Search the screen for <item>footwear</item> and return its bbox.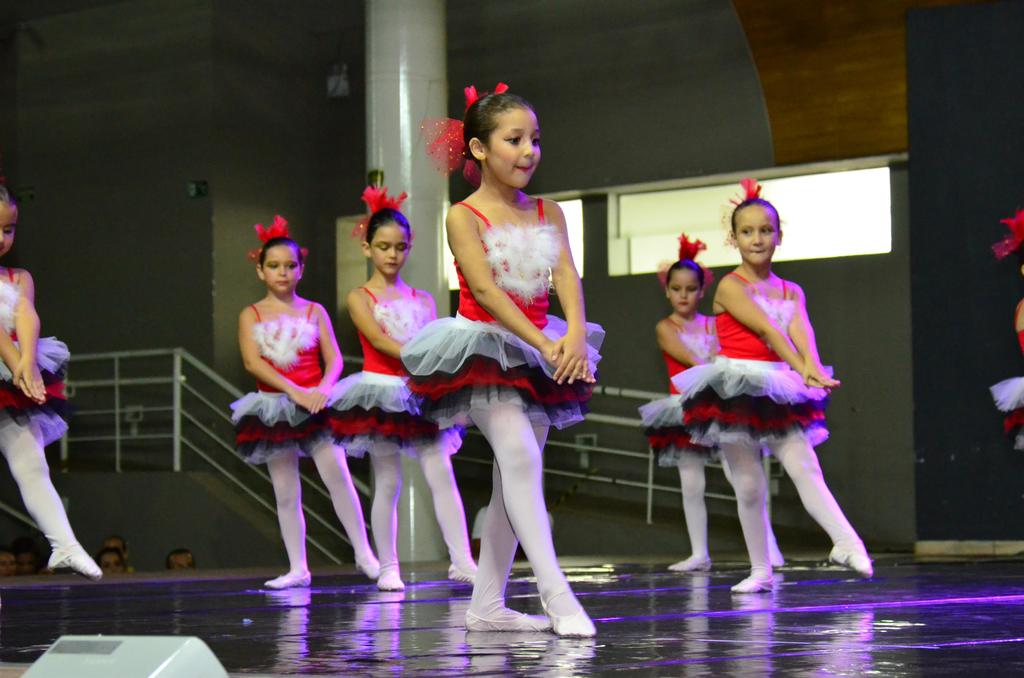
Found: [x1=765, y1=552, x2=783, y2=568].
